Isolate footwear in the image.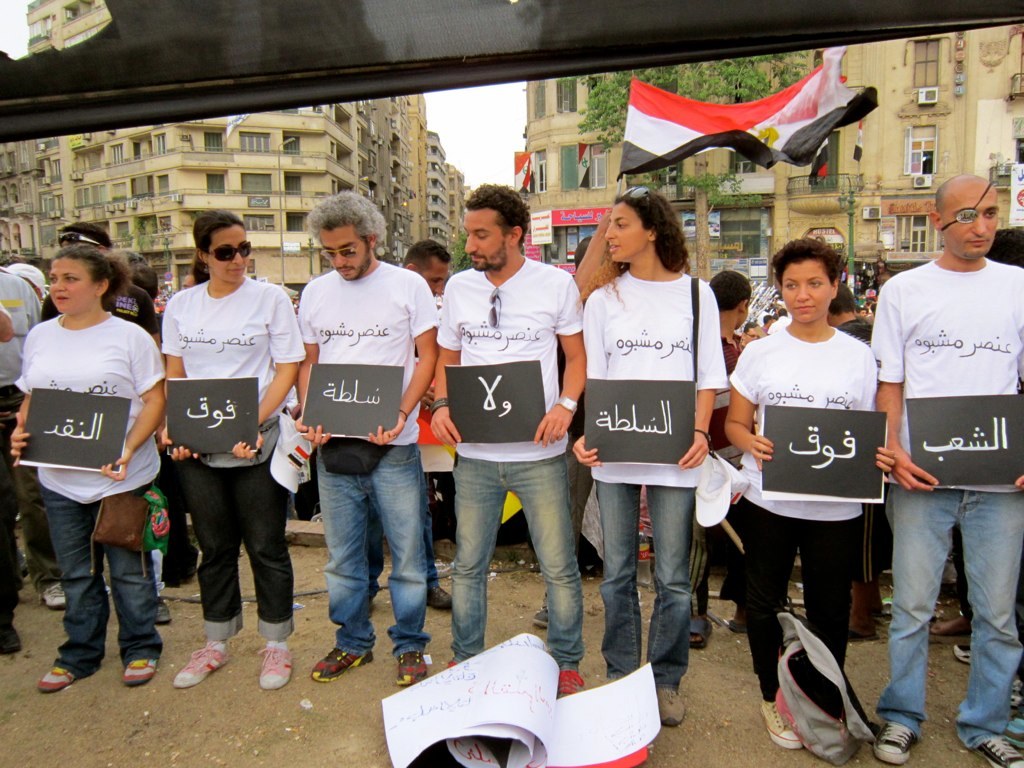
Isolated region: box=[121, 653, 155, 691].
